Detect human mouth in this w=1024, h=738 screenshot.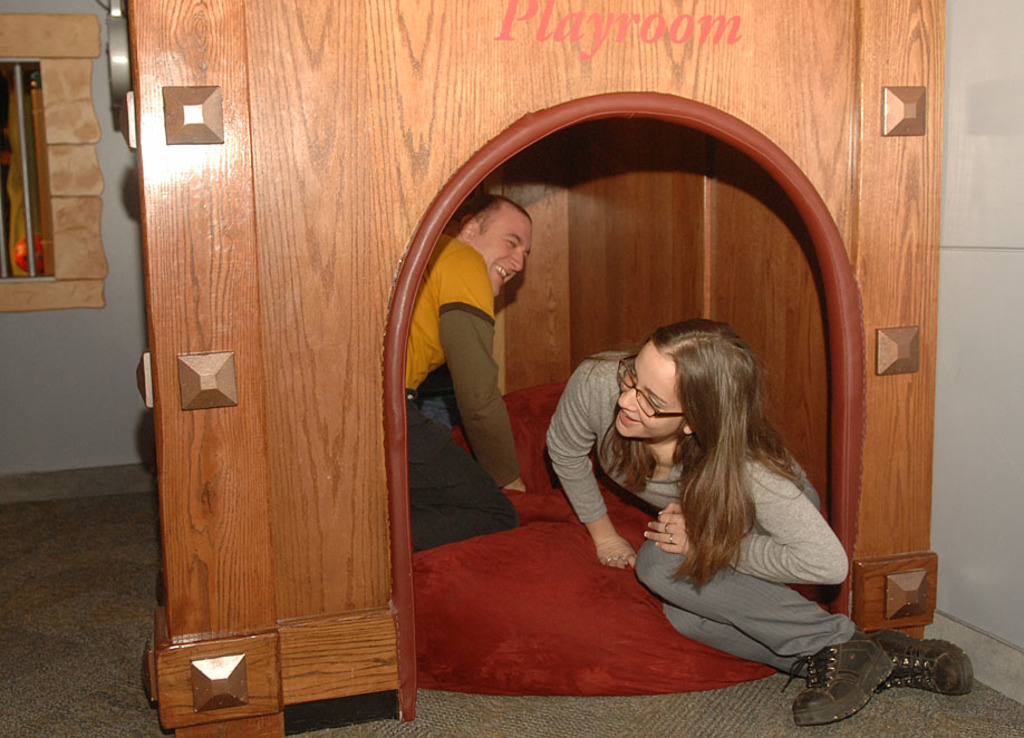
Detection: detection(618, 410, 641, 428).
